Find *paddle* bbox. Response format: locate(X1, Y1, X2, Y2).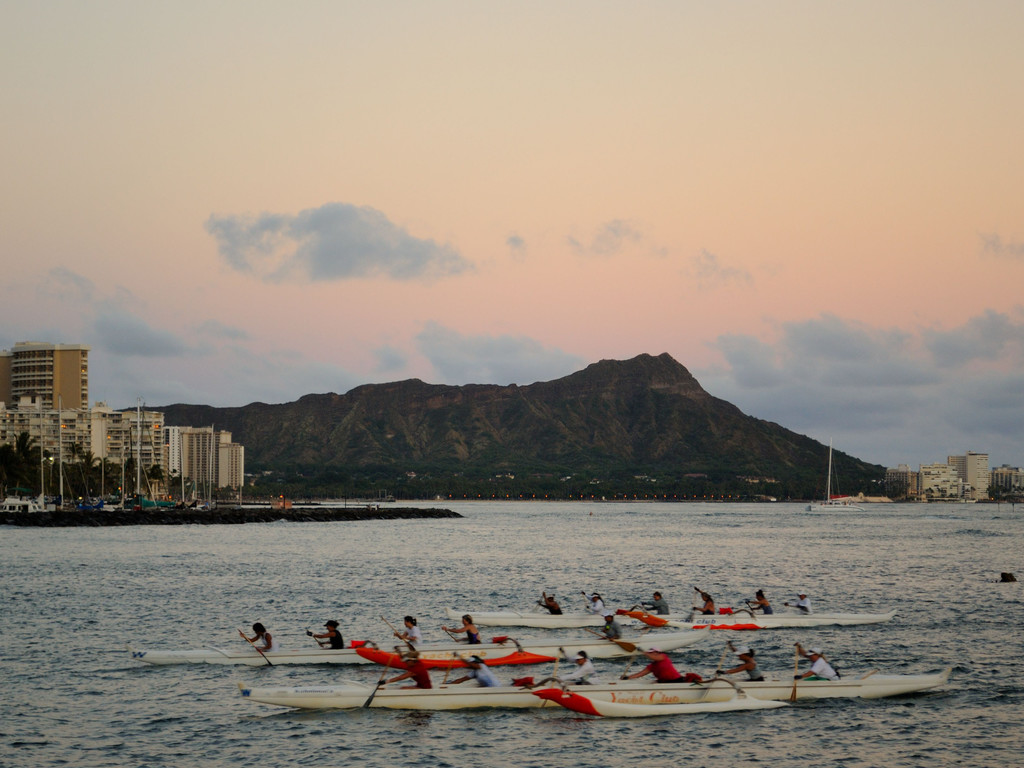
locate(533, 595, 544, 613).
